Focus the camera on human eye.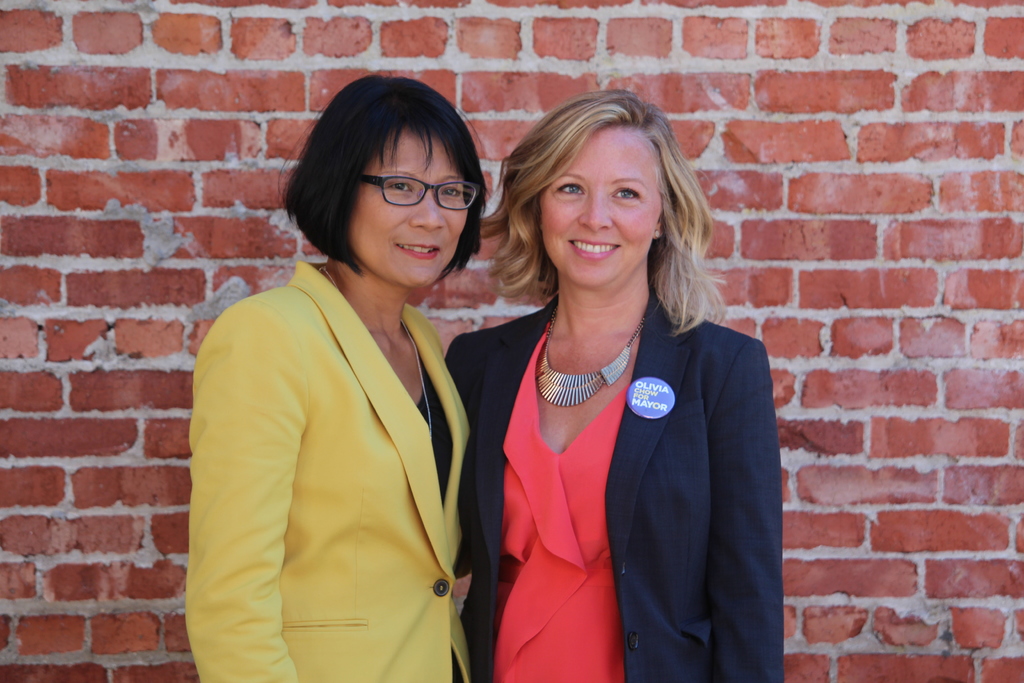
Focus region: crop(609, 183, 643, 203).
